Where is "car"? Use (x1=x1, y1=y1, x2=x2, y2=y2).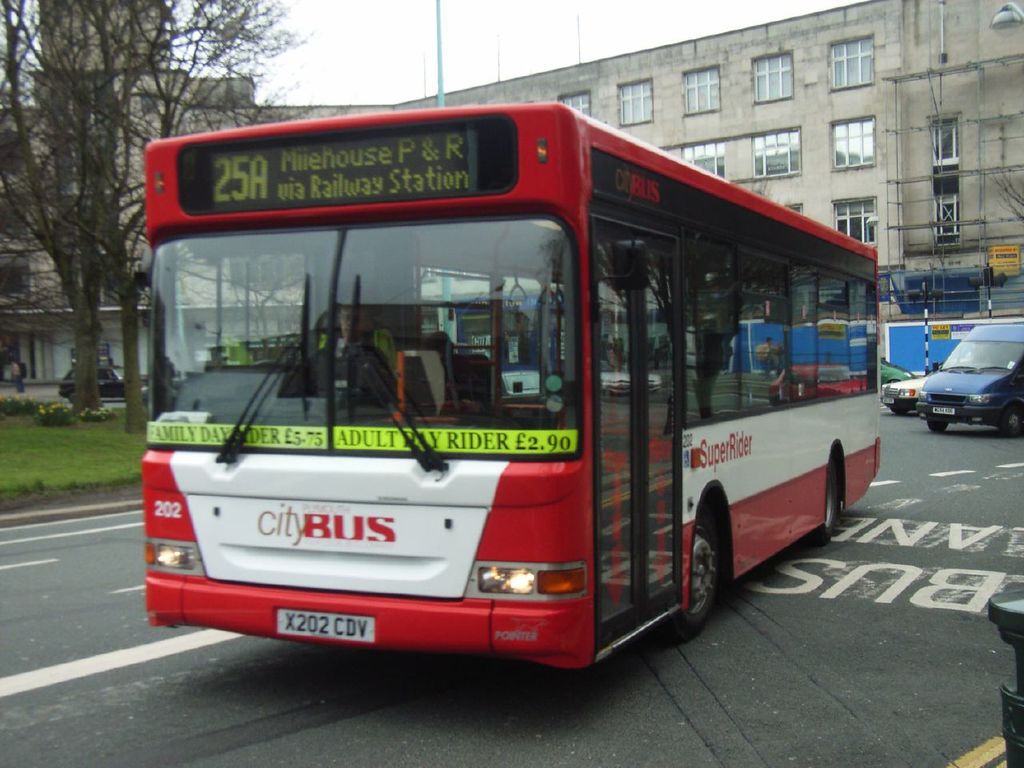
(x1=880, y1=362, x2=910, y2=385).
